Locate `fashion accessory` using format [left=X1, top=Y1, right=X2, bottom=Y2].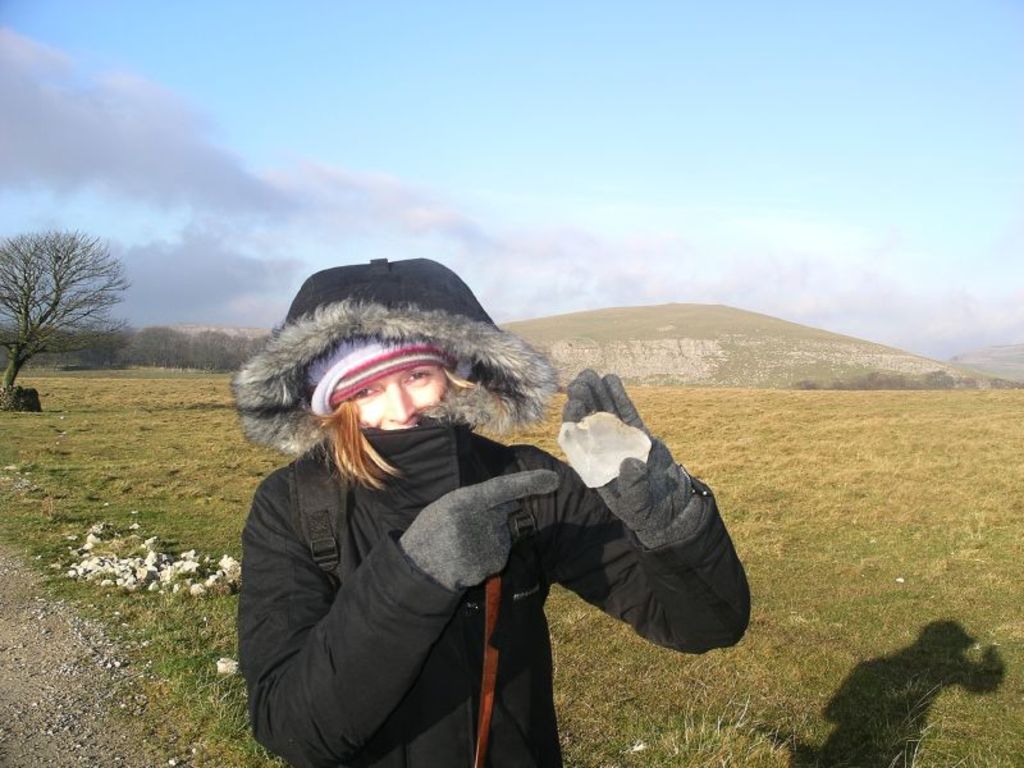
[left=563, top=365, right=703, bottom=552].
